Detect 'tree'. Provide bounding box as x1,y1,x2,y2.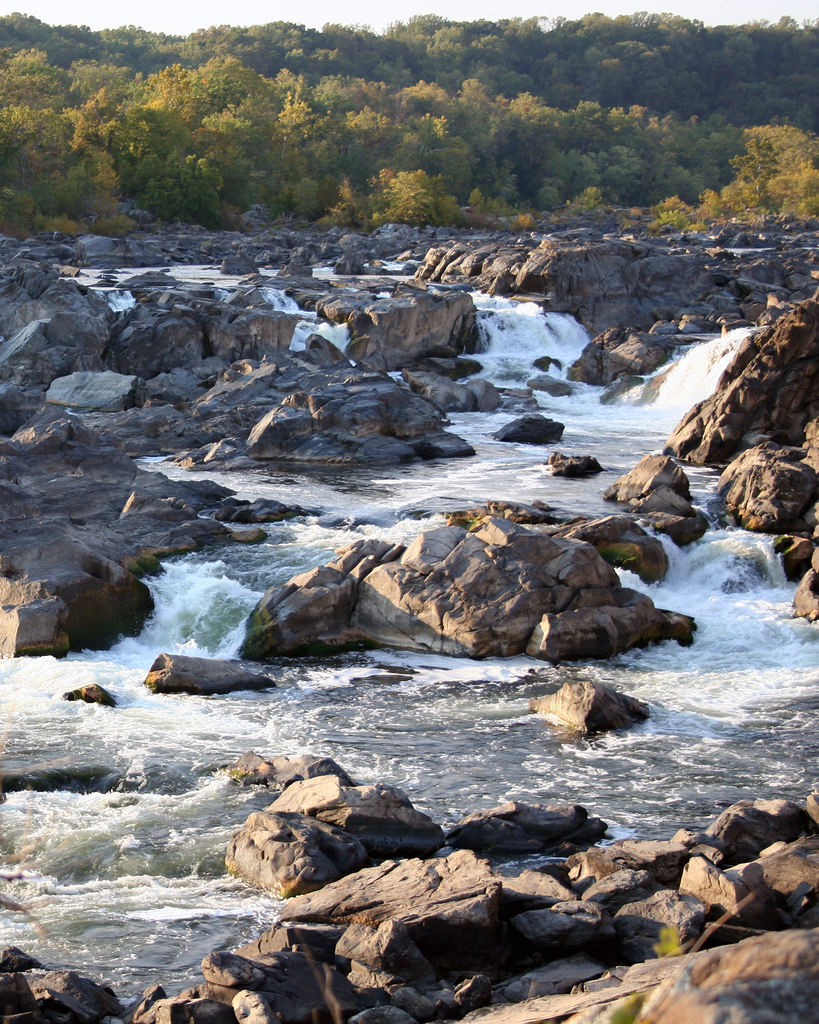
559,102,673,221.
